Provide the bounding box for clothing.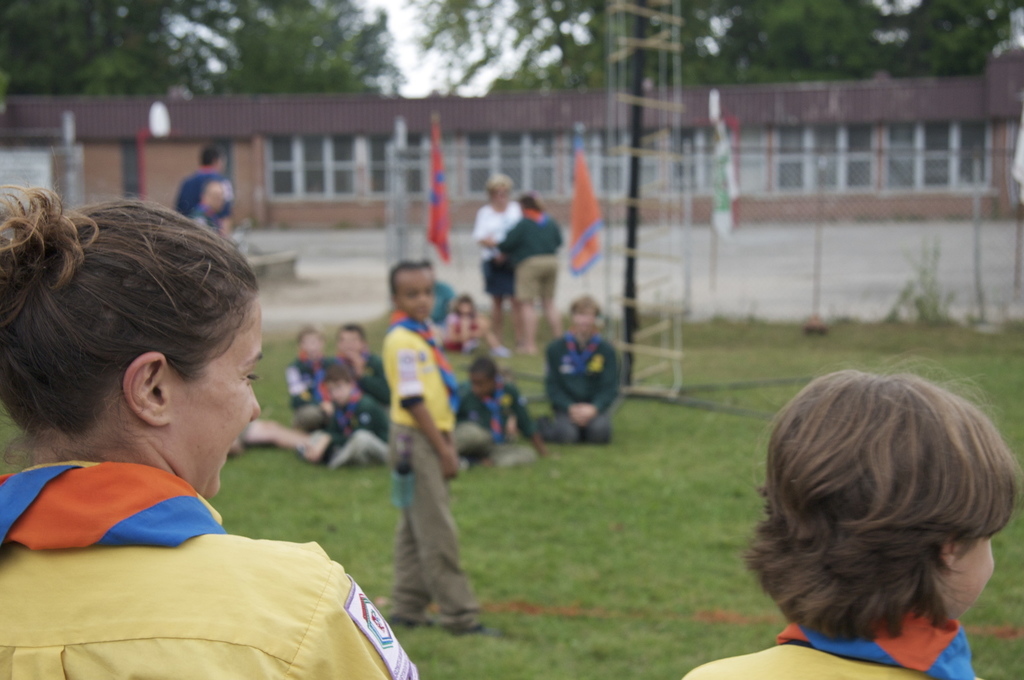
region(381, 321, 476, 626).
